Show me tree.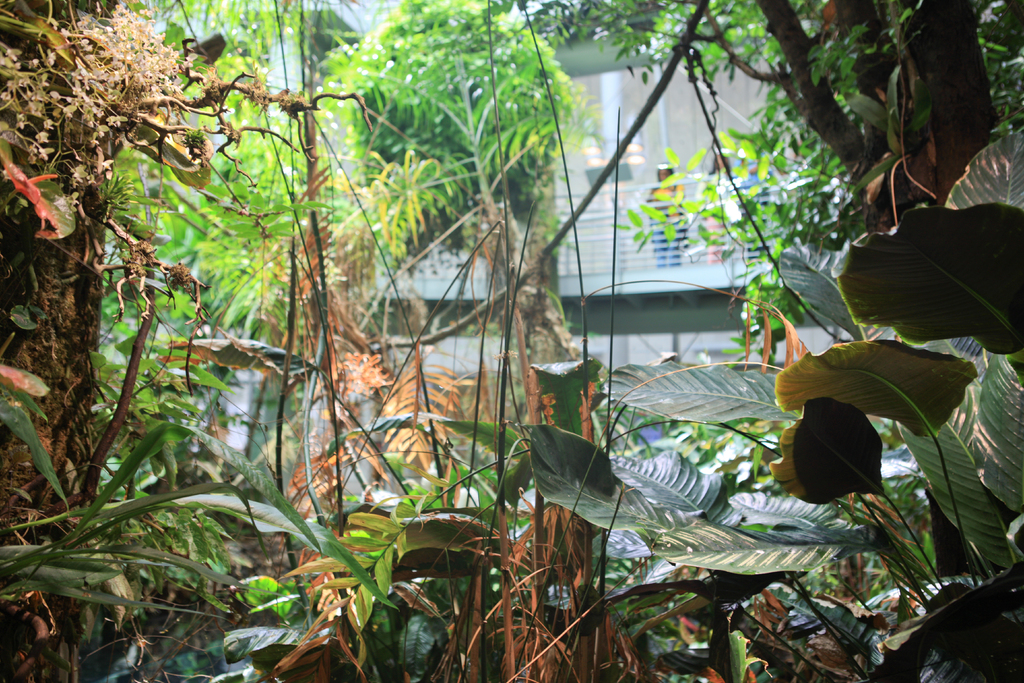
tree is here: [337, 0, 588, 374].
